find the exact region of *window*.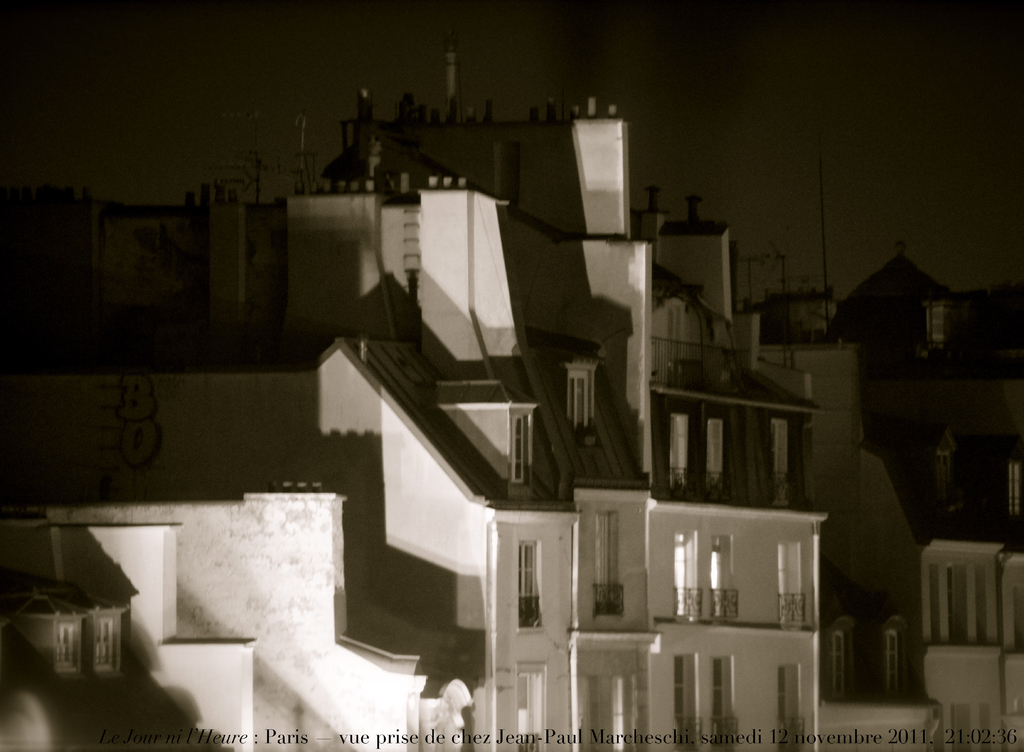
Exact region: <bbox>712, 536, 739, 621</bbox>.
